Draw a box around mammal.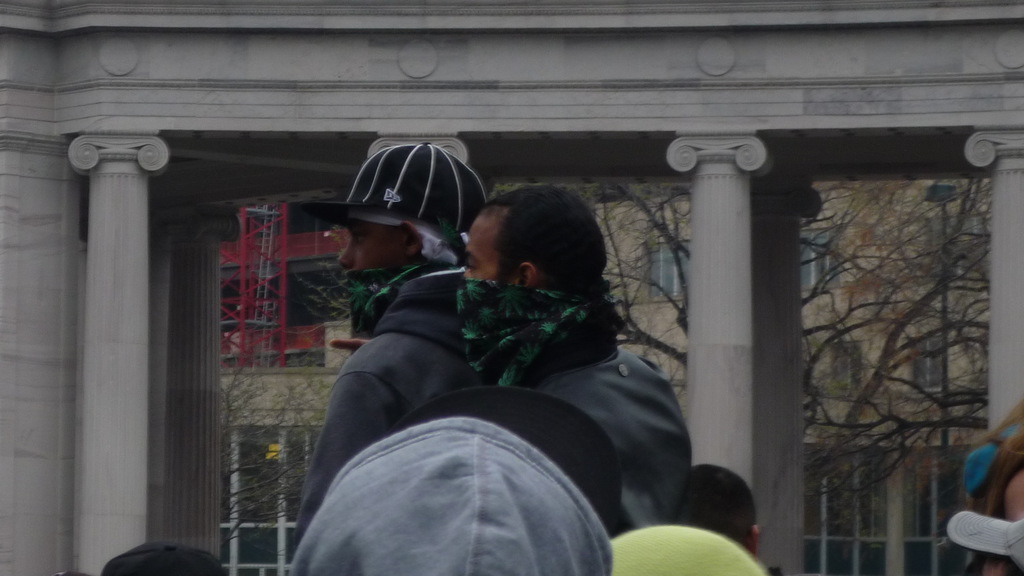
x1=287, y1=140, x2=486, y2=550.
